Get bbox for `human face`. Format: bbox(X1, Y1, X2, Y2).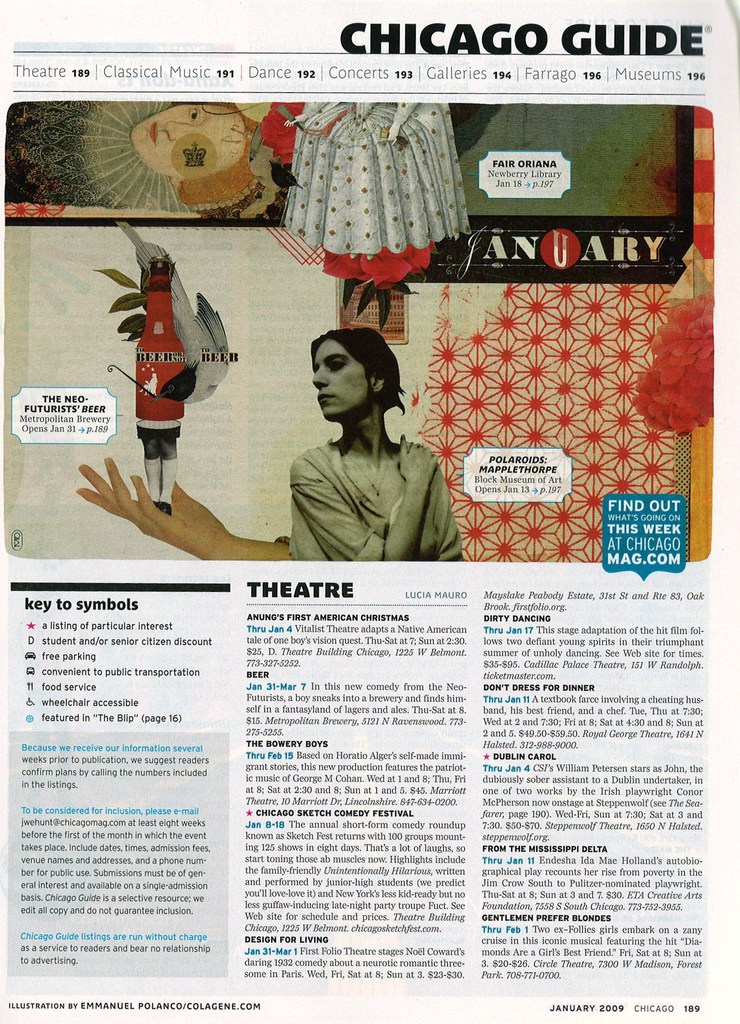
bbox(311, 338, 376, 422).
